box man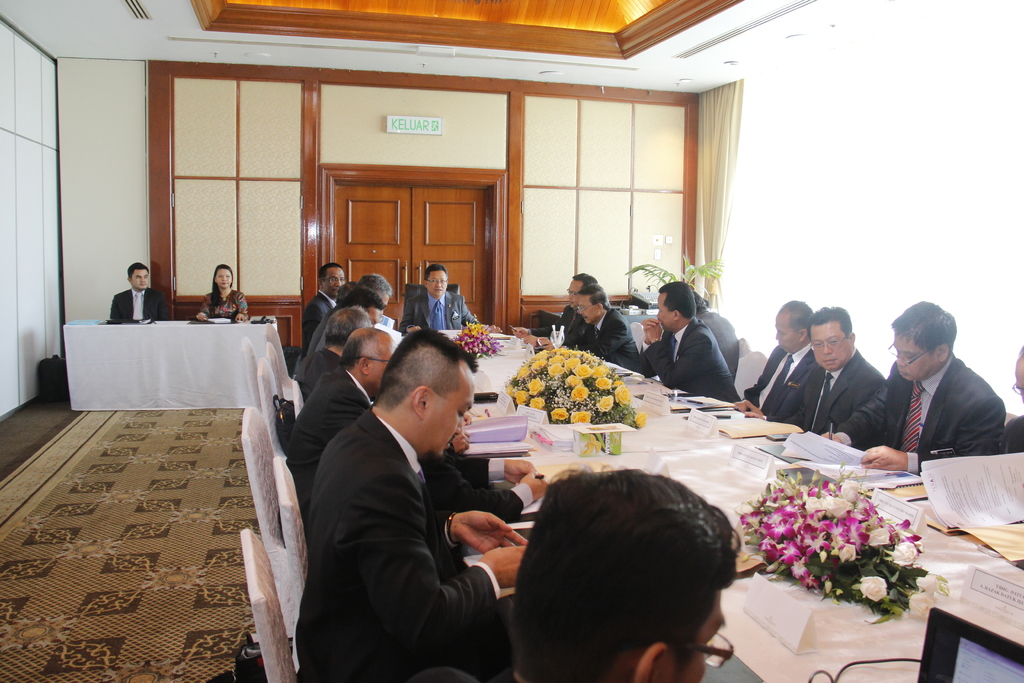
x1=533, y1=286, x2=642, y2=370
